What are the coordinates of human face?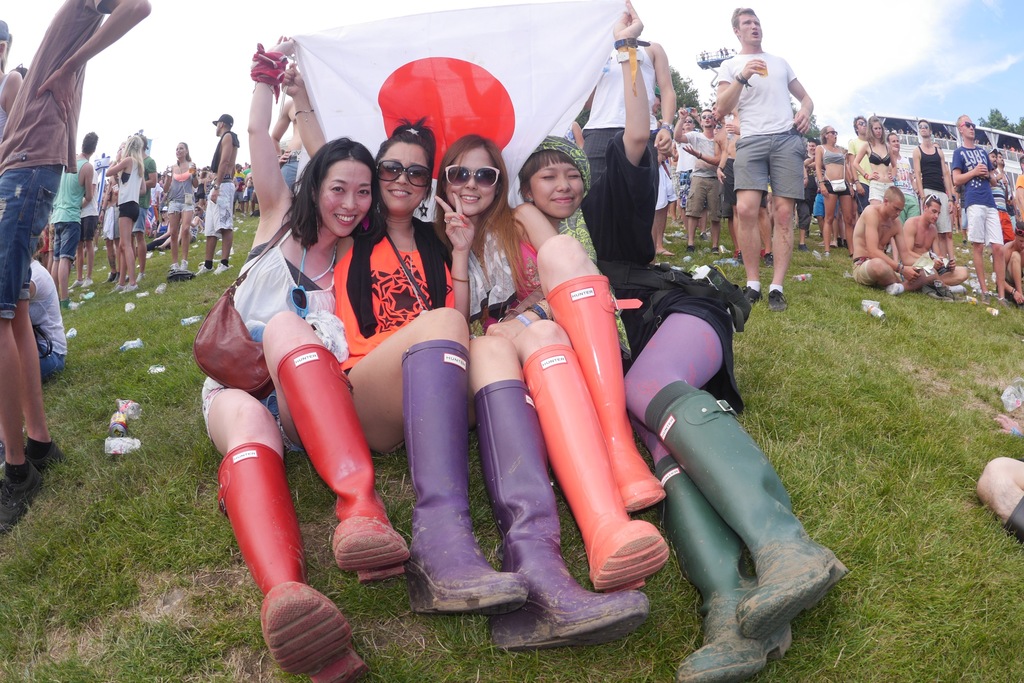
{"x1": 321, "y1": 163, "x2": 376, "y2": 239}.
